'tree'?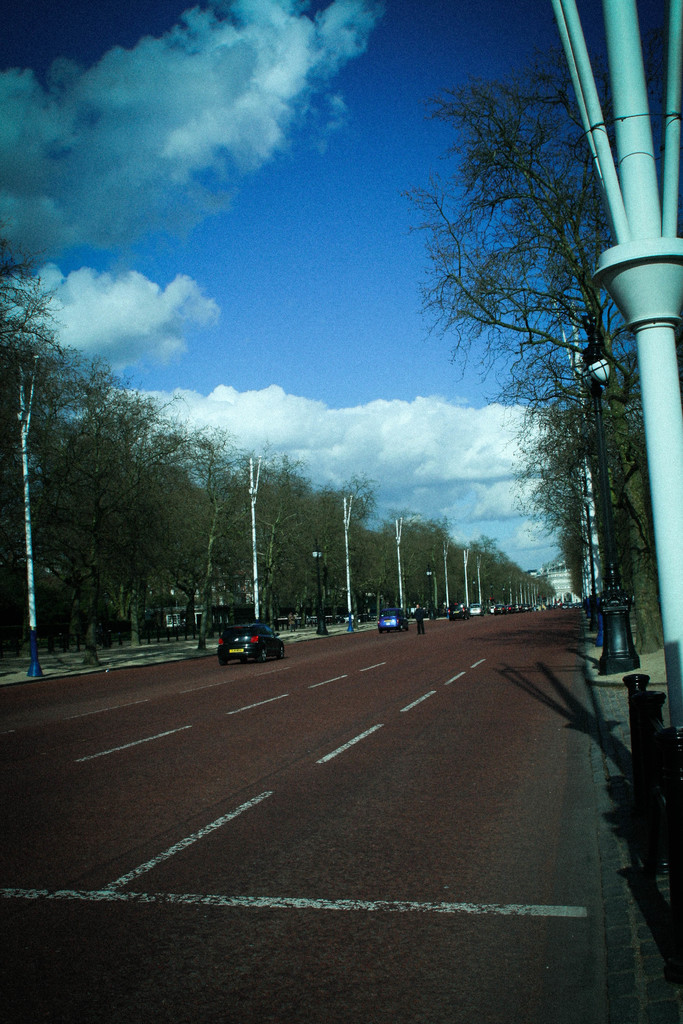
(0,220,556,659)
